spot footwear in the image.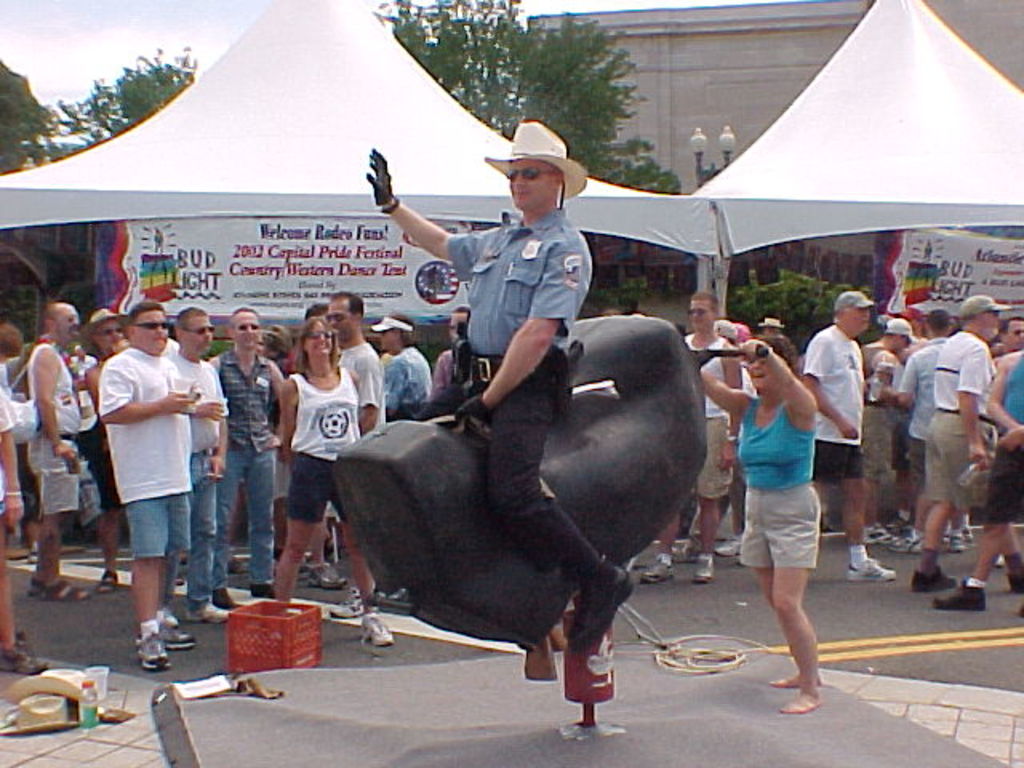
footwear found at [870,531,893,552].
